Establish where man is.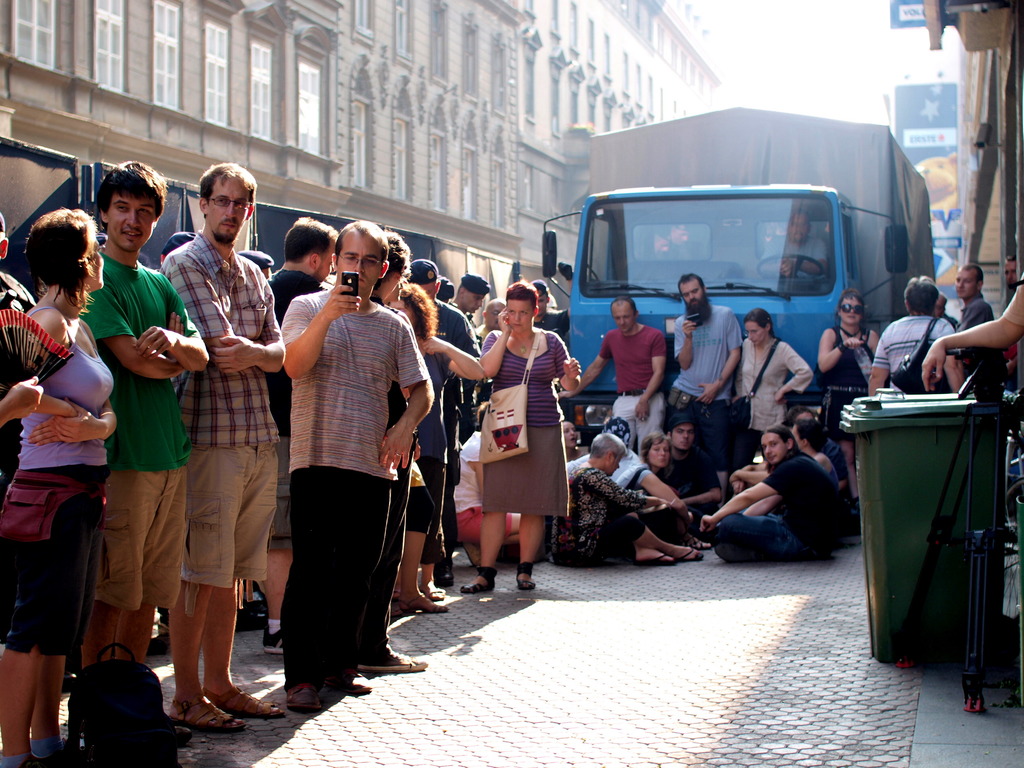
Established at BBox(1002, 257, 1020, 298).
